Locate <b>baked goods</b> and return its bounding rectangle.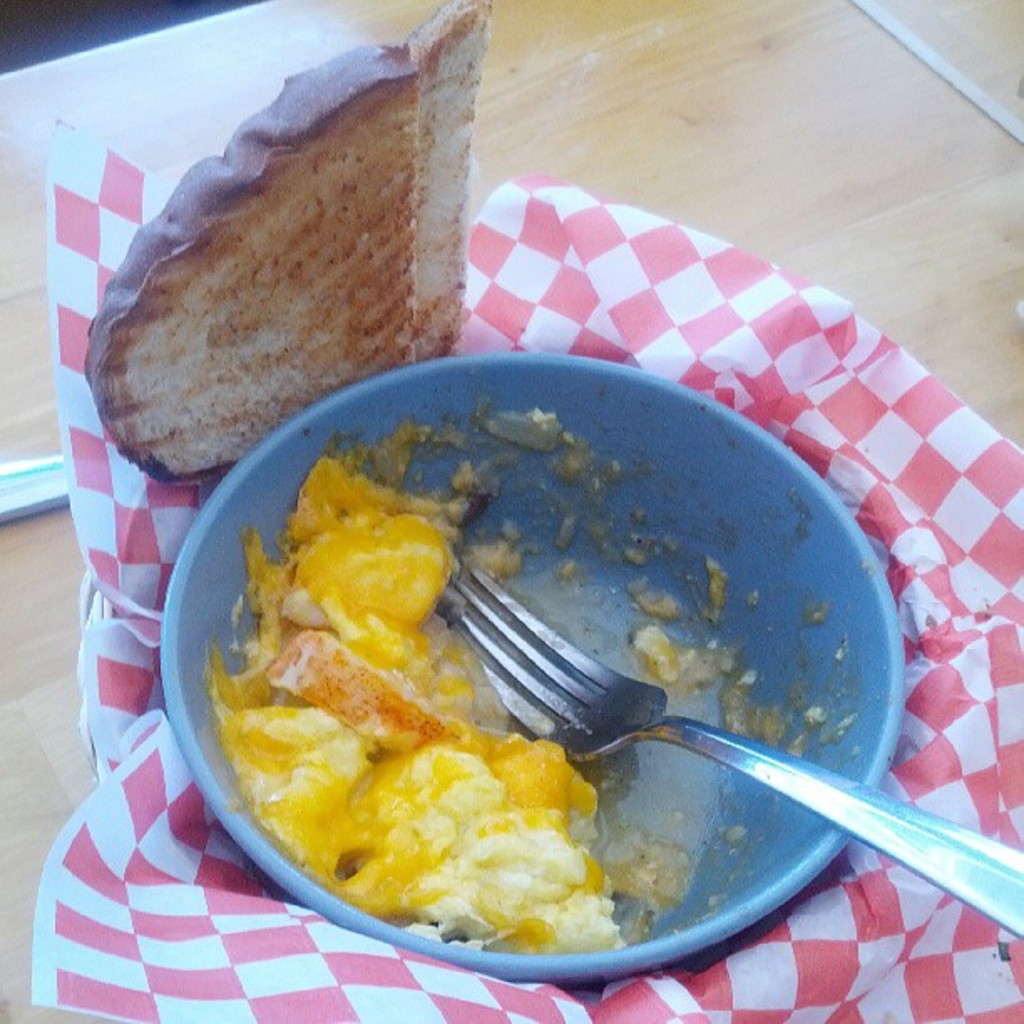
pyautogui.locateOnScreen(97, 0, 485, 490).
